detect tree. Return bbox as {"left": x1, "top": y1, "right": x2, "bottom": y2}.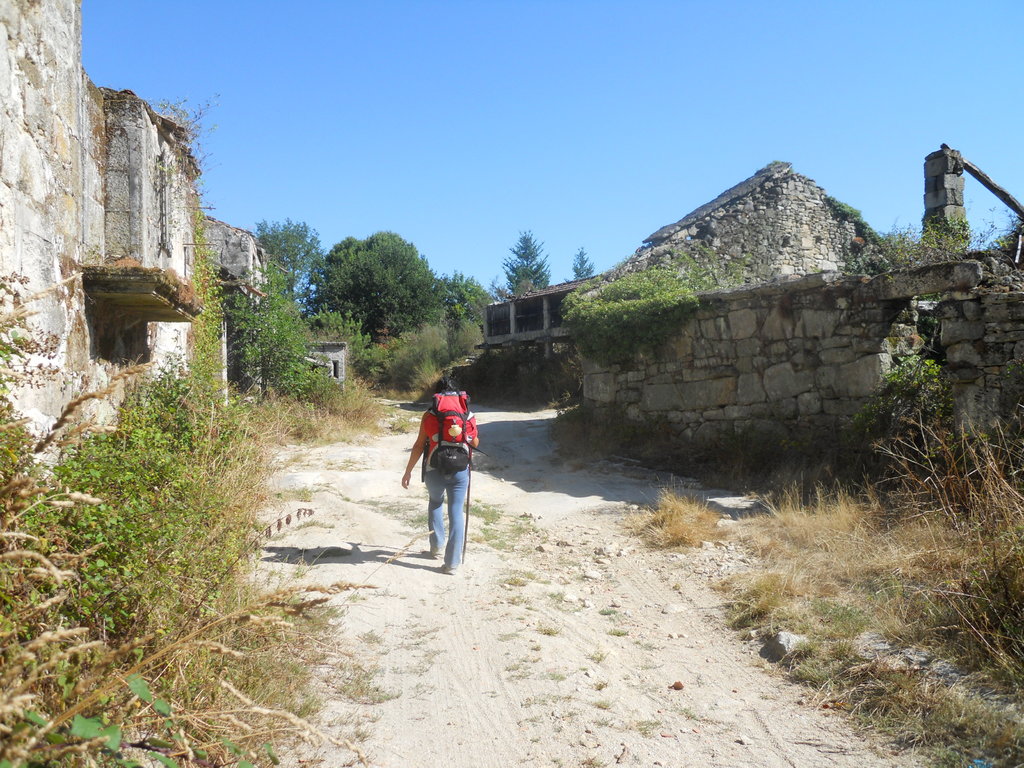
{"left": 568, "top": 246, "right": 593, "bottom": 282}.
